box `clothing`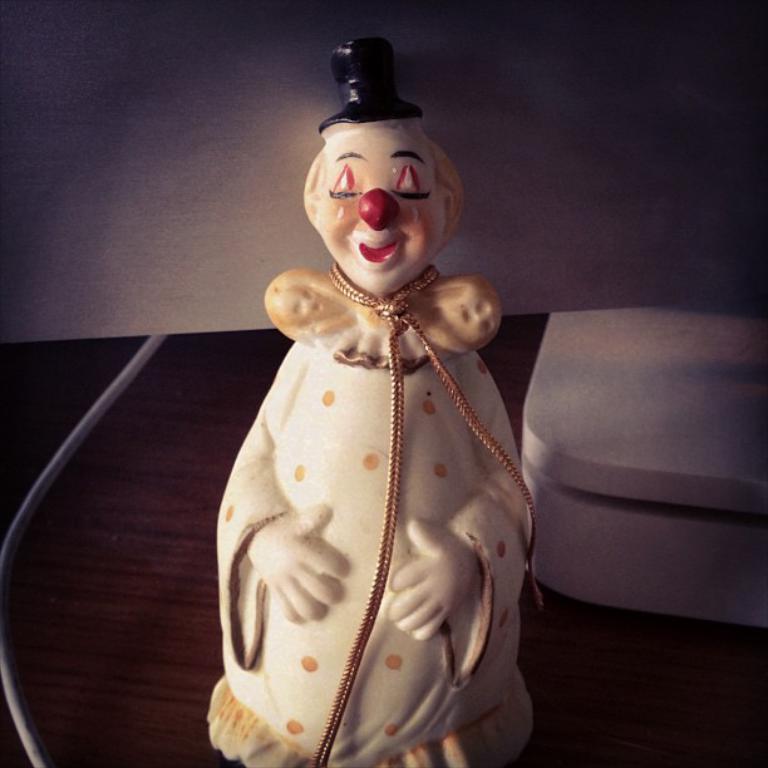
bbox=(221, 182, 541, 740)
